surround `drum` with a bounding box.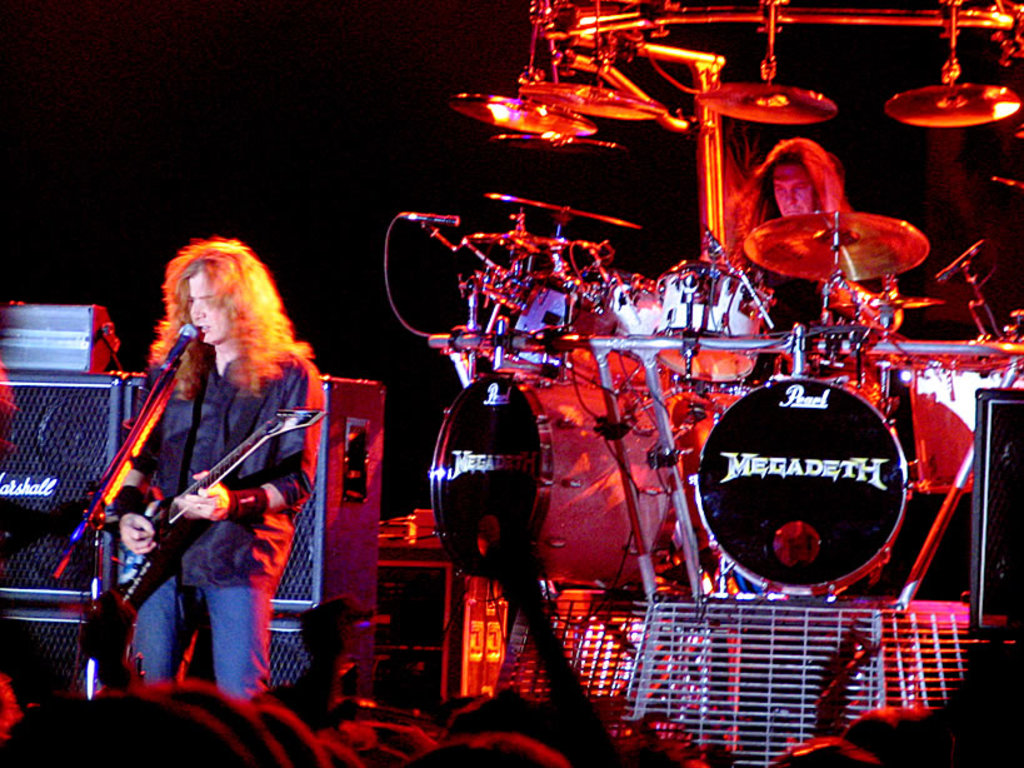
pyautogui.locateOnScreen(904, 358, 1023, 495).
